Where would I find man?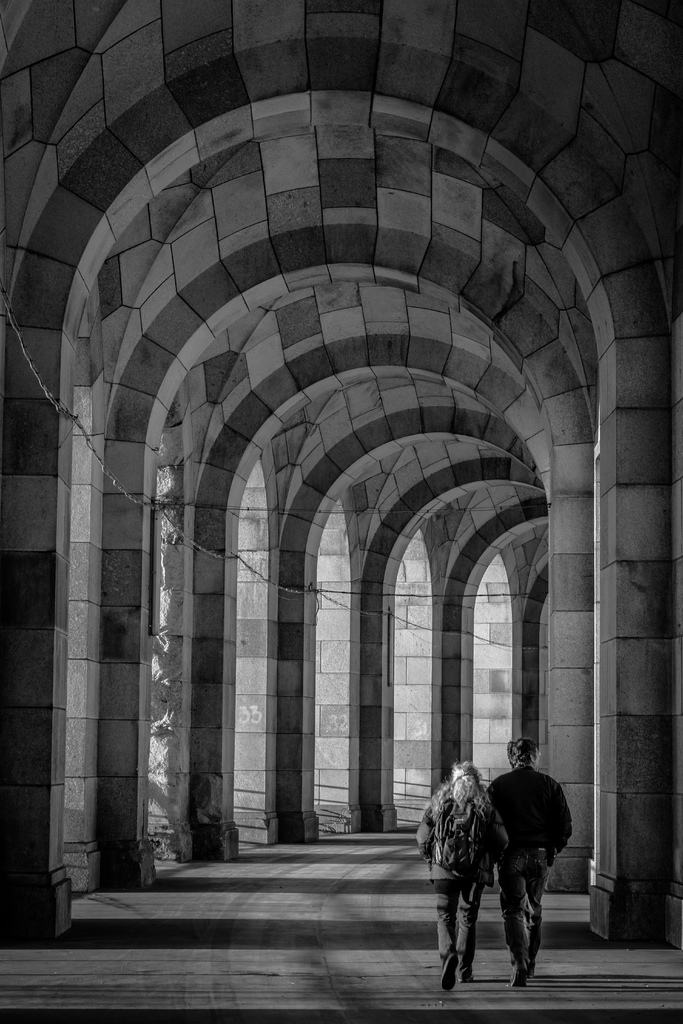
At {"x1": 461, "y1": 742, "x2": 575, "y2": 986}.
